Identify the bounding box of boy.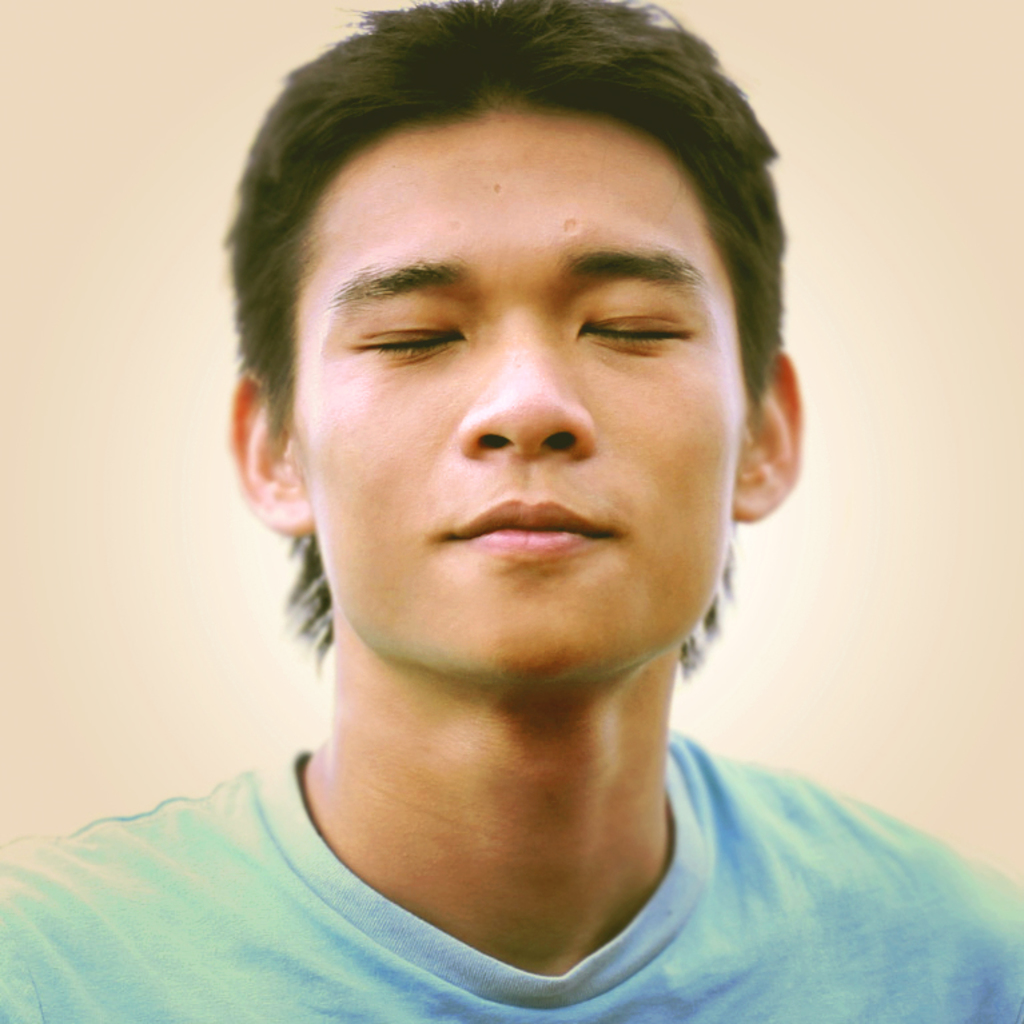
[x1=0, y1=0, x2=1023, y2=1023].
